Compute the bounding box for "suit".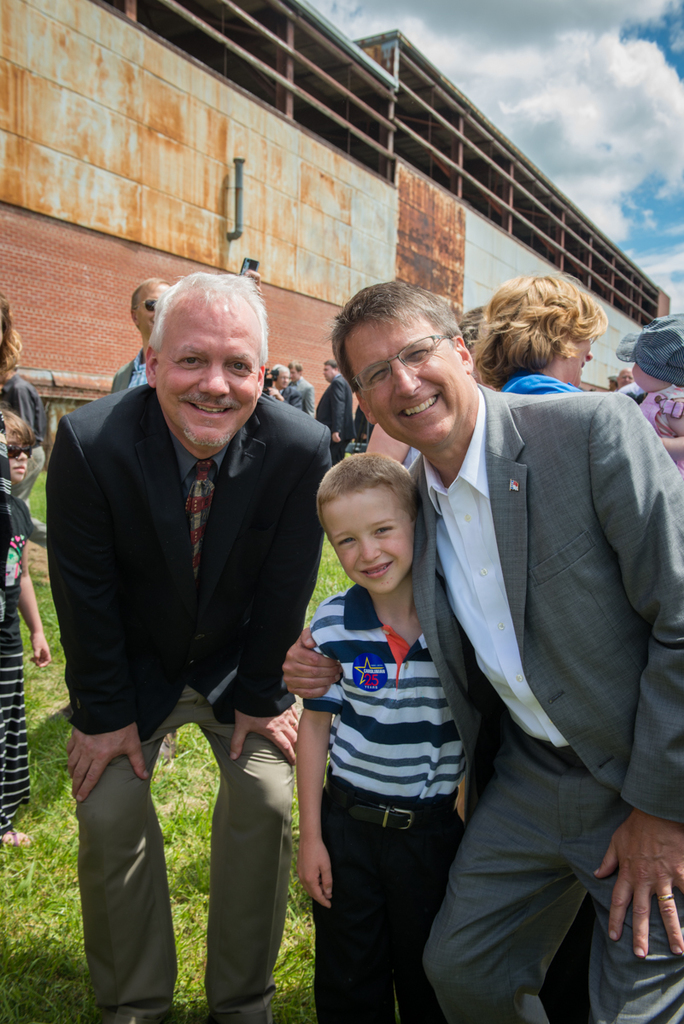
left=317, top=377, right=354, bottom=462.
